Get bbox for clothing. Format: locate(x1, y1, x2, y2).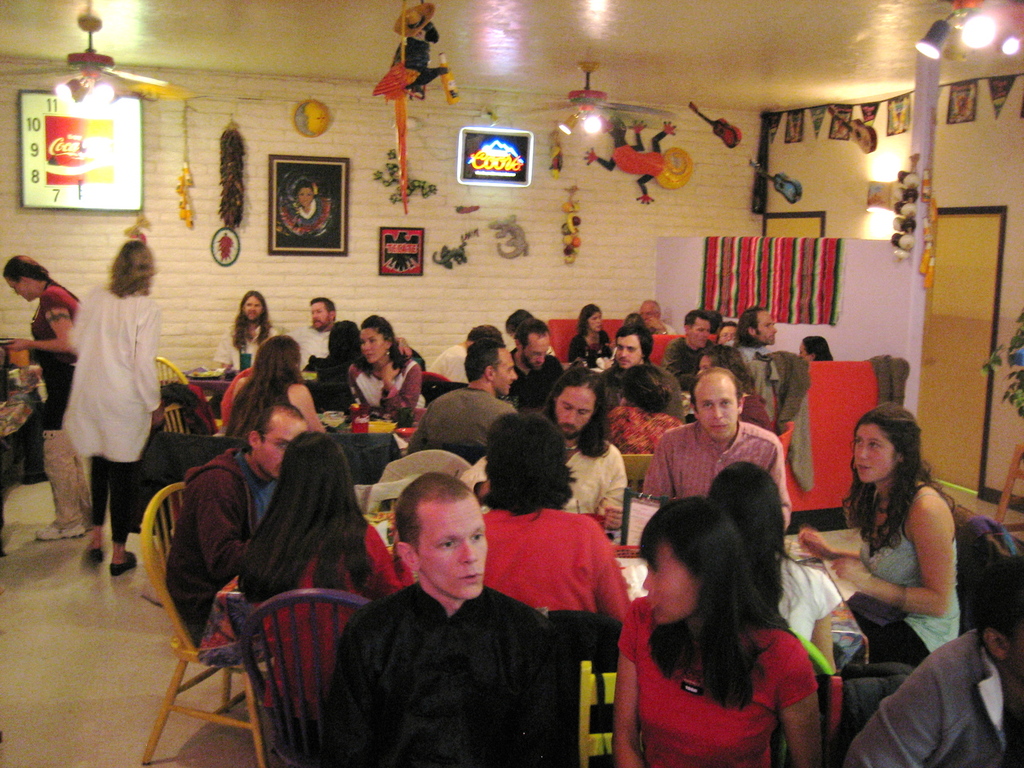
locate(171, 441, 275, 652).
